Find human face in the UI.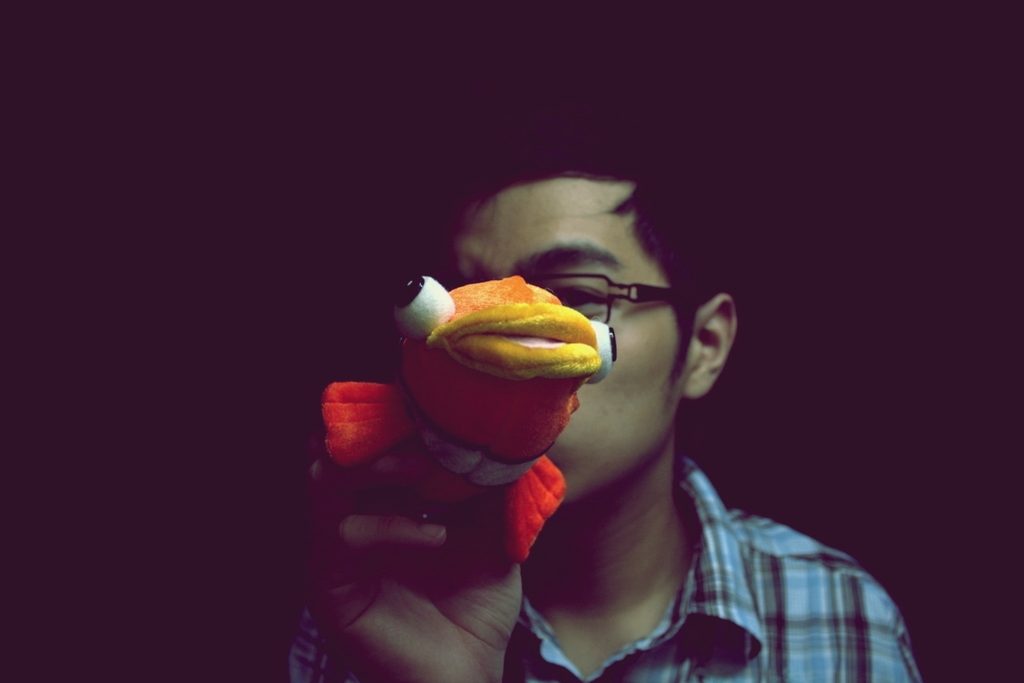
UI element at crop(438, 170, 681, 503).
